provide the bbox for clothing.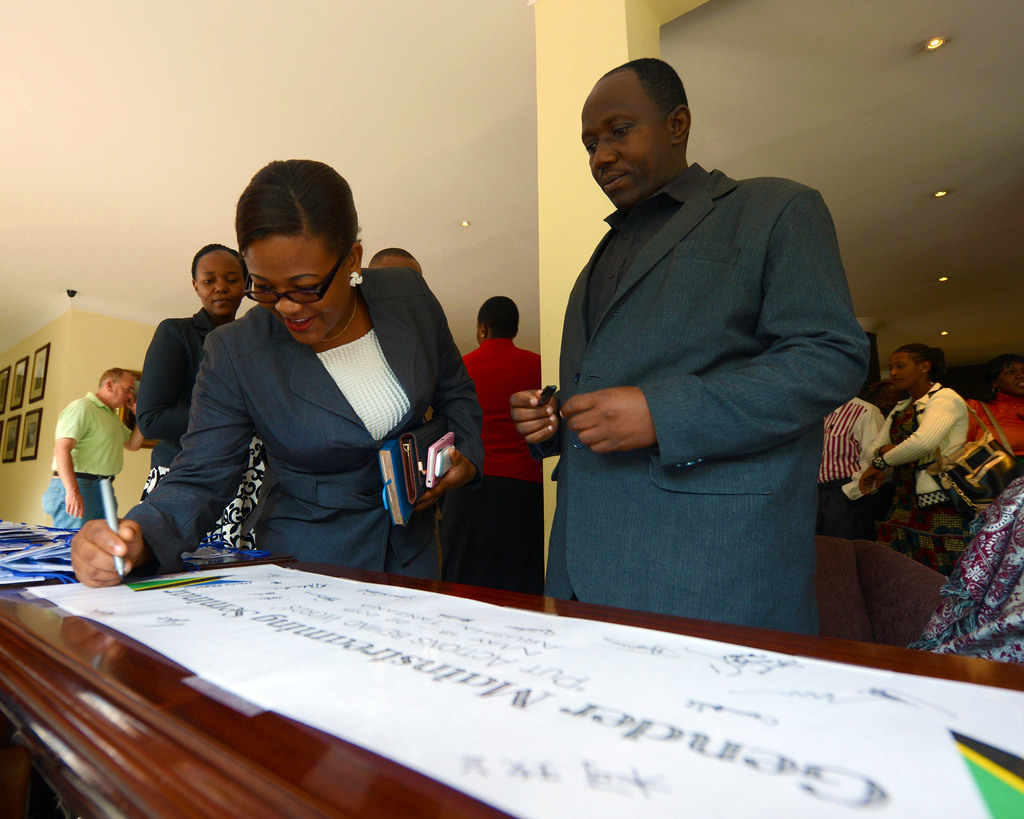
<bbox>519, 111, 887, 625</bbox>.
